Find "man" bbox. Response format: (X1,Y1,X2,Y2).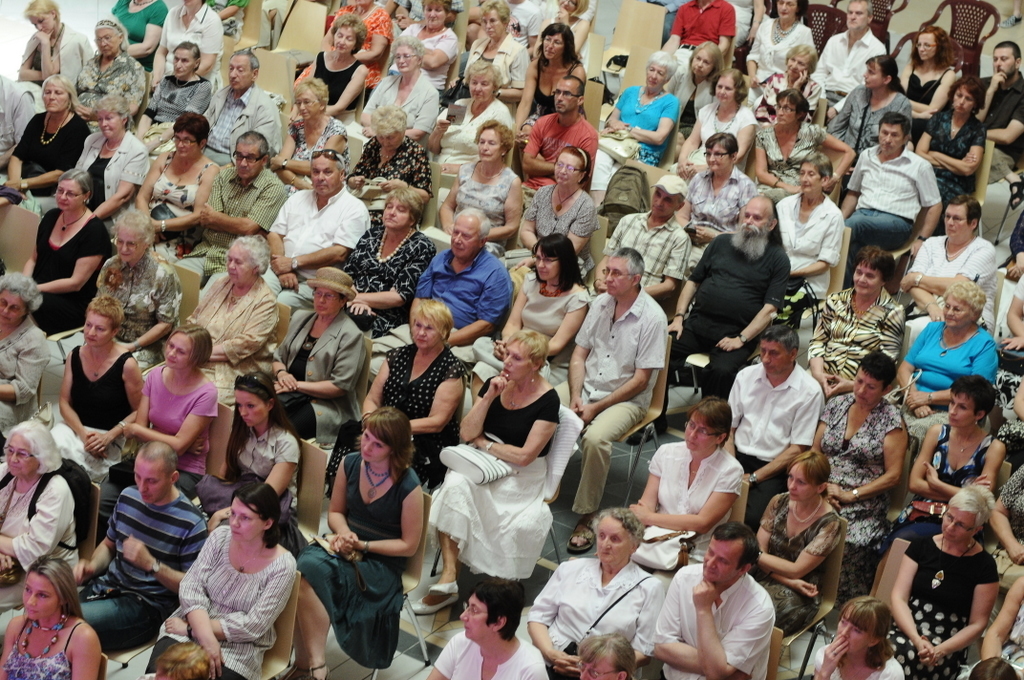
(711,329,829,558).
